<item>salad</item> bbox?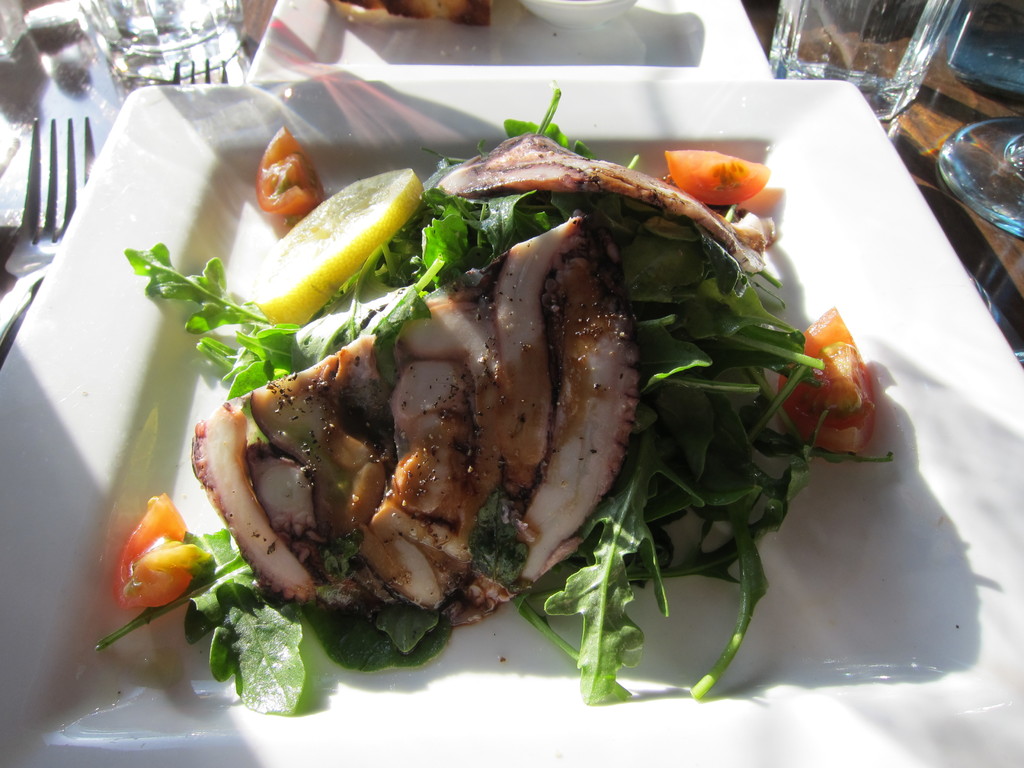
left=97, top=83, right=899, bottom=721
